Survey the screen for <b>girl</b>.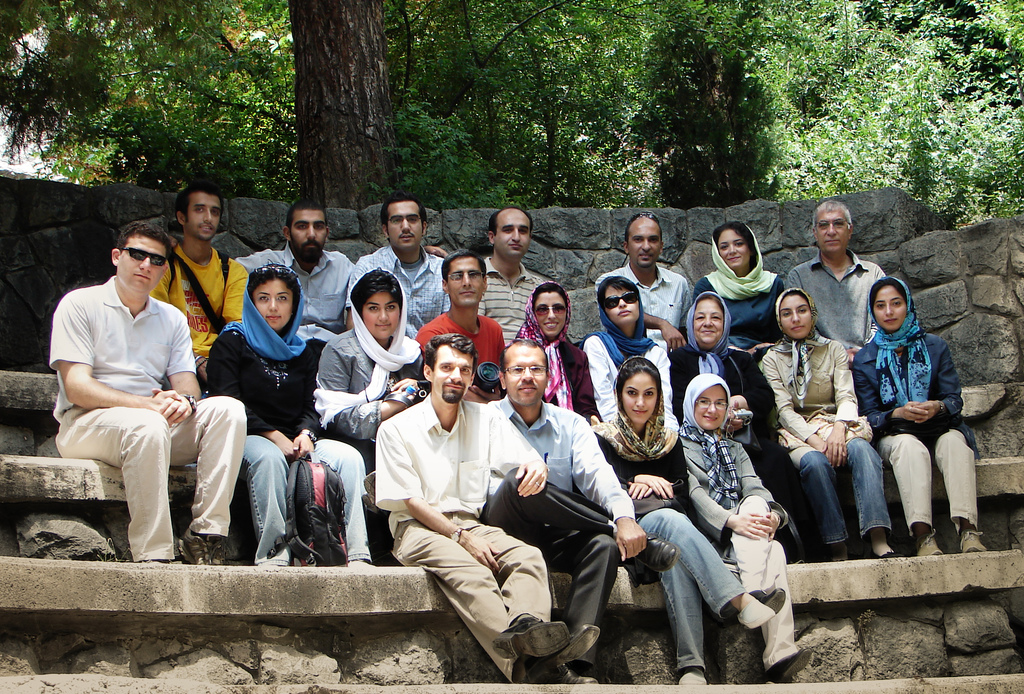
Survey found: select_region(755, 285, 895, 559).
